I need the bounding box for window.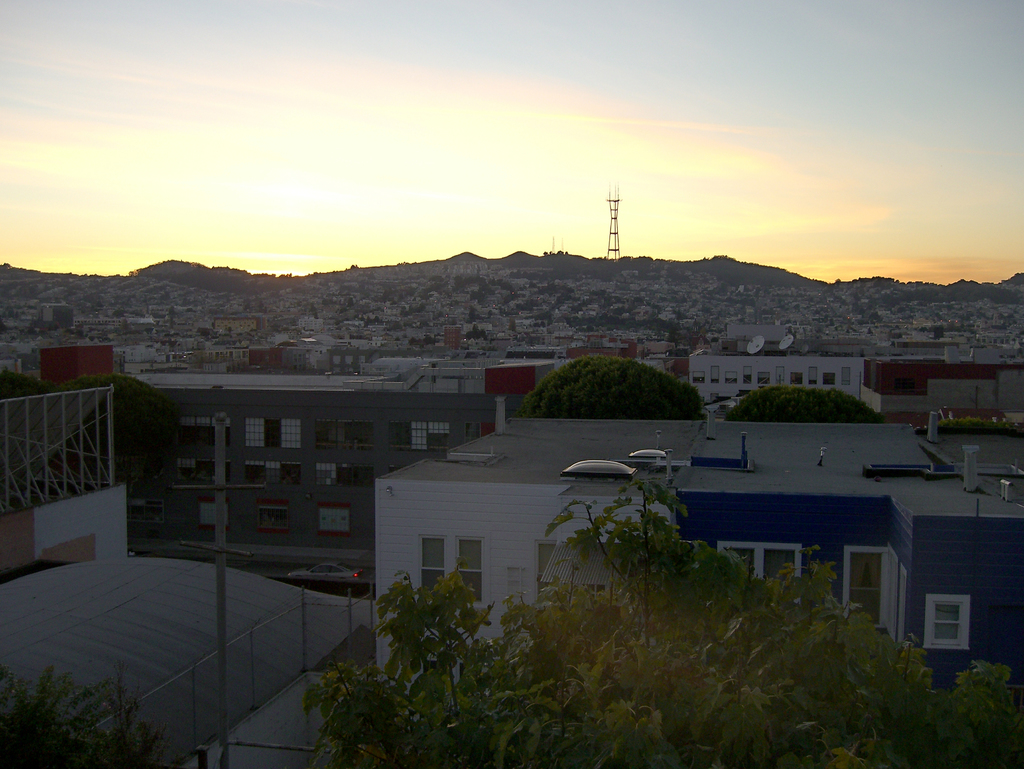
Here it is: pyautogui.locateOnScreen(391, 420, 451, 447).
